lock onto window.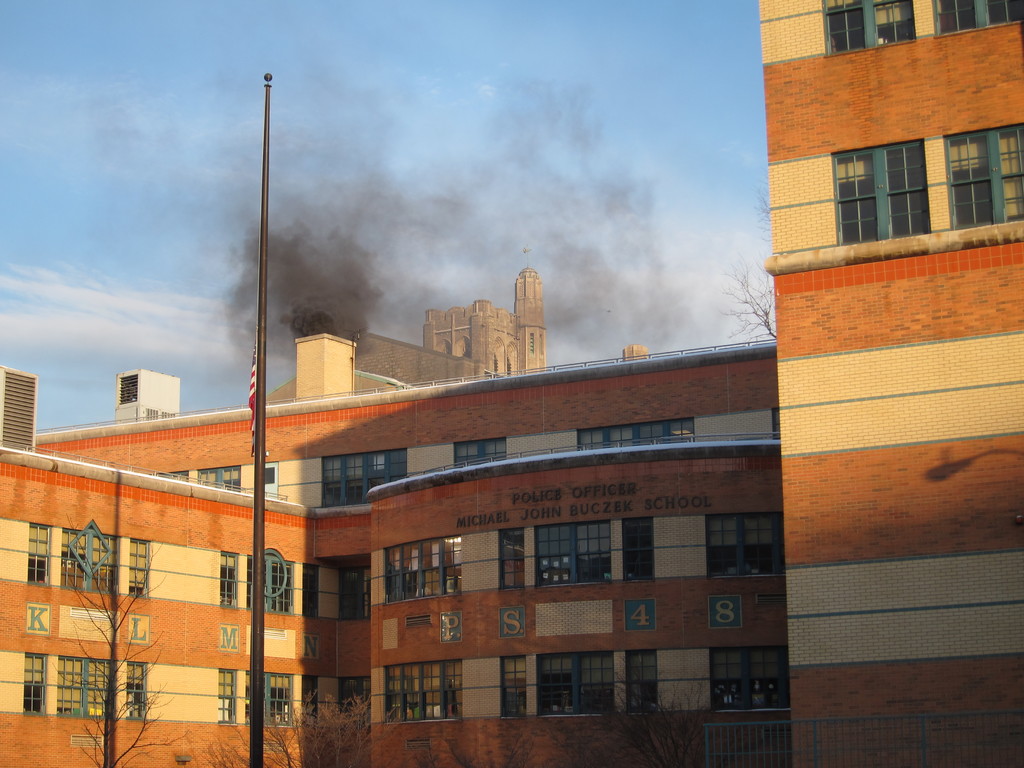
Locked: [left=301, top=563, right=317, bottom=617].
